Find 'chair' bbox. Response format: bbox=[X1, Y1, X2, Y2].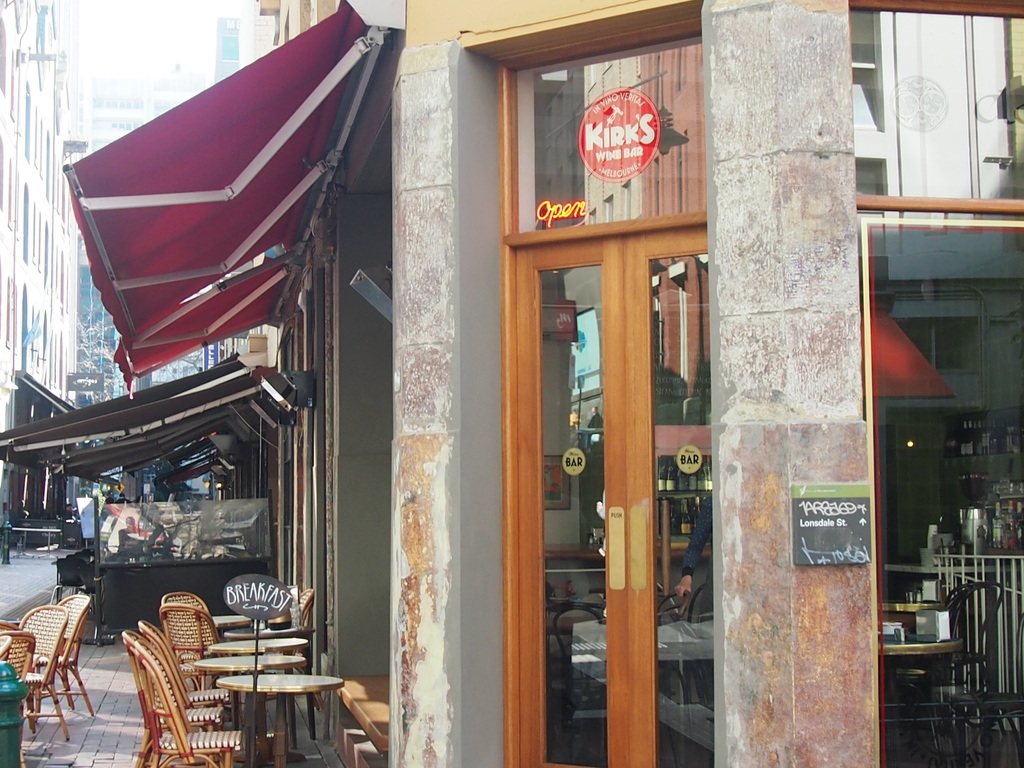
bbox=[19, 604, 74, 749].
